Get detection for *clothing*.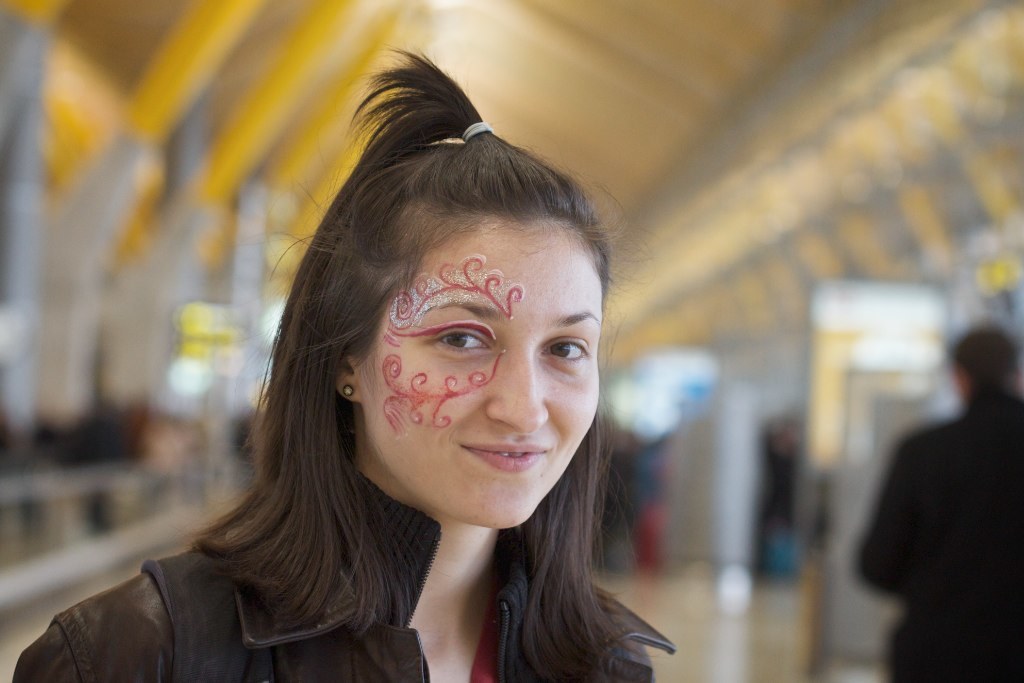
Detection: (left=7, top=431, right=678, bottom=681).
